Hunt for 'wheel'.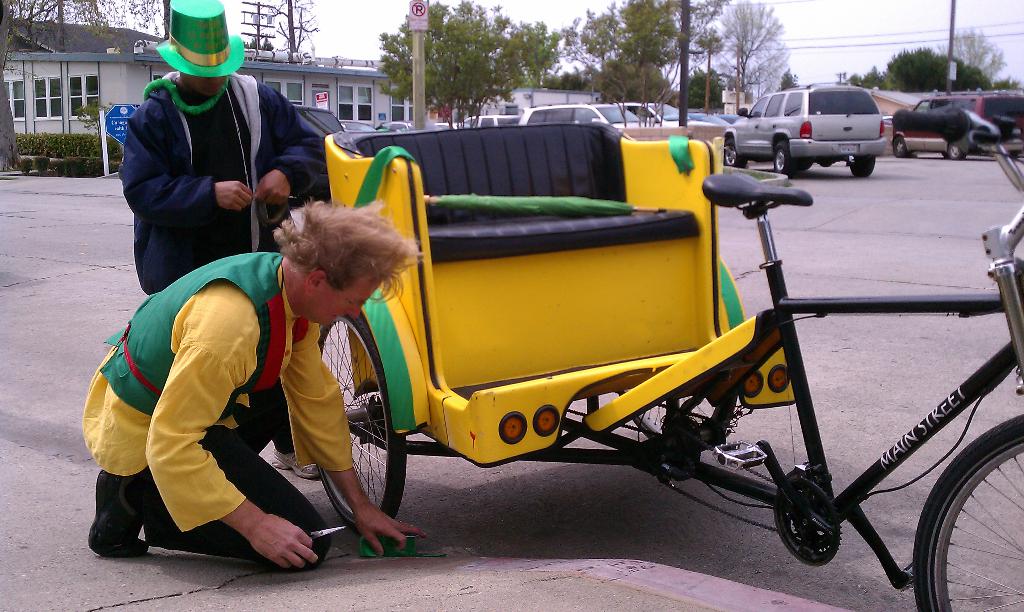
Hunted down at [615, 387, 742, 442].
